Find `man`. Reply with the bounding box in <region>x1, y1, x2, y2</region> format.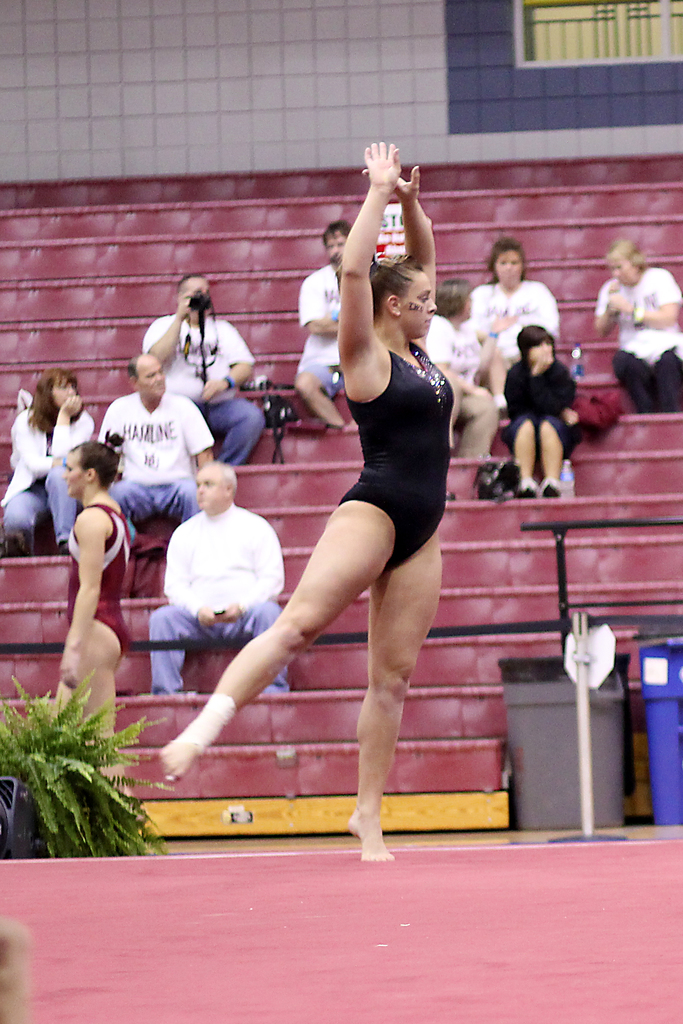
<region>87, 339, 210, 552</region>.
